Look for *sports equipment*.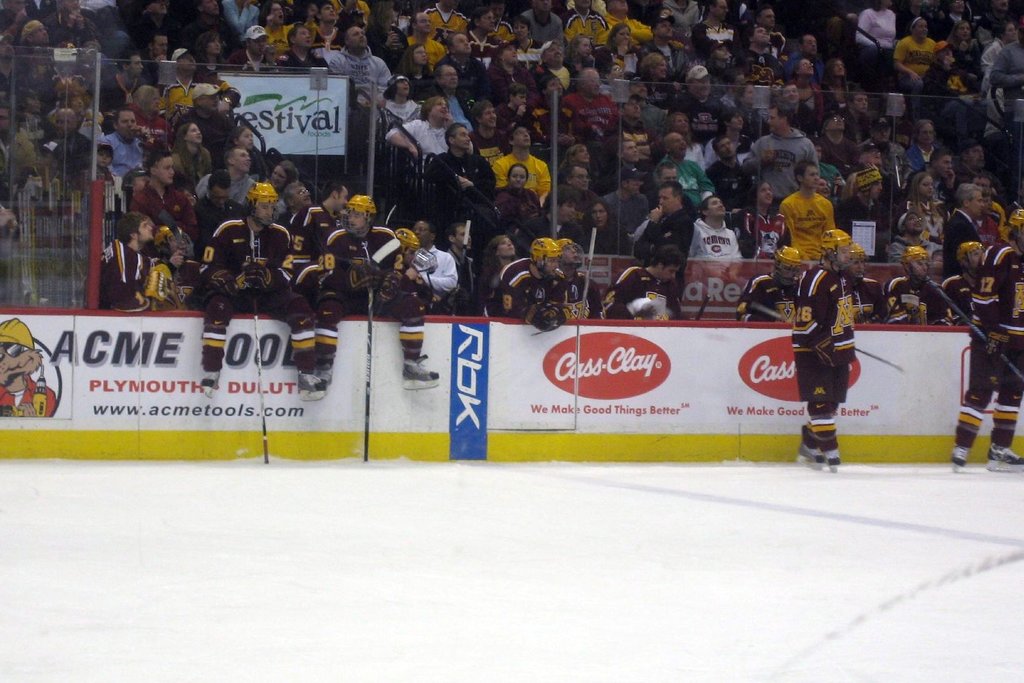
Found: 362:286:375:462.
